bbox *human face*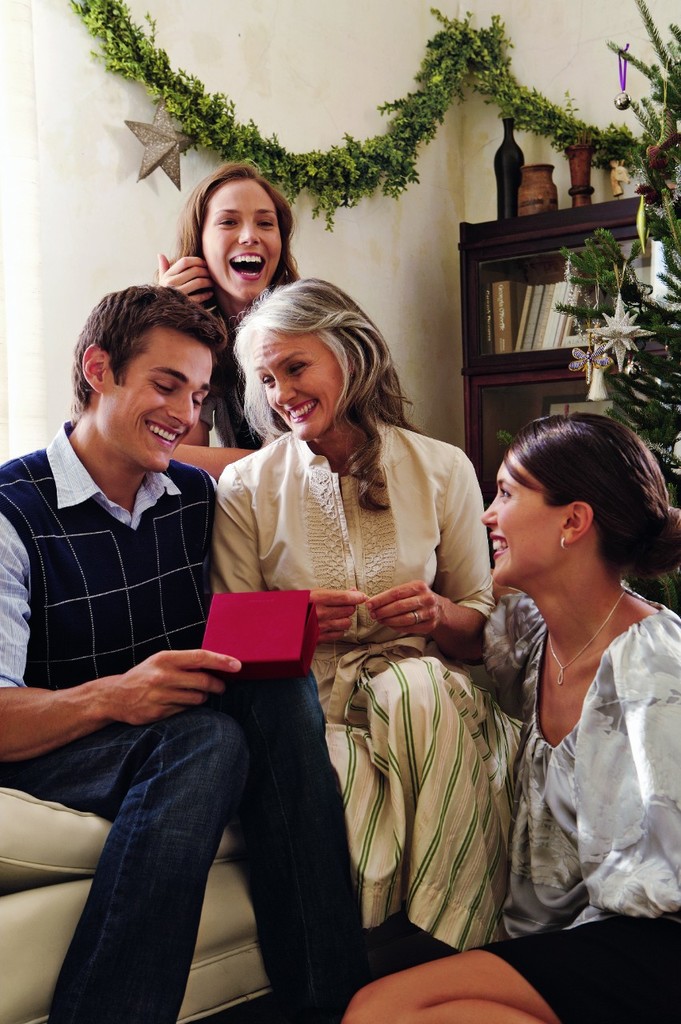
{"left": 106, "top": 323, "right": 222, "bottom": 478}
